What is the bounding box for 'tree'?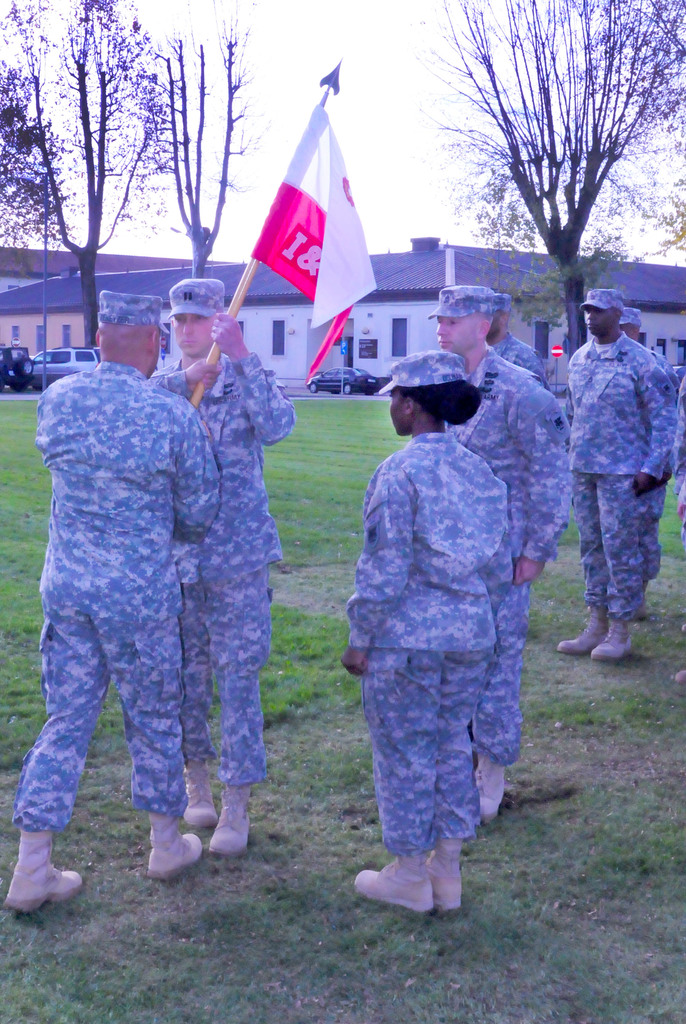
[left=0, top=0, right=165, bottom=364].
